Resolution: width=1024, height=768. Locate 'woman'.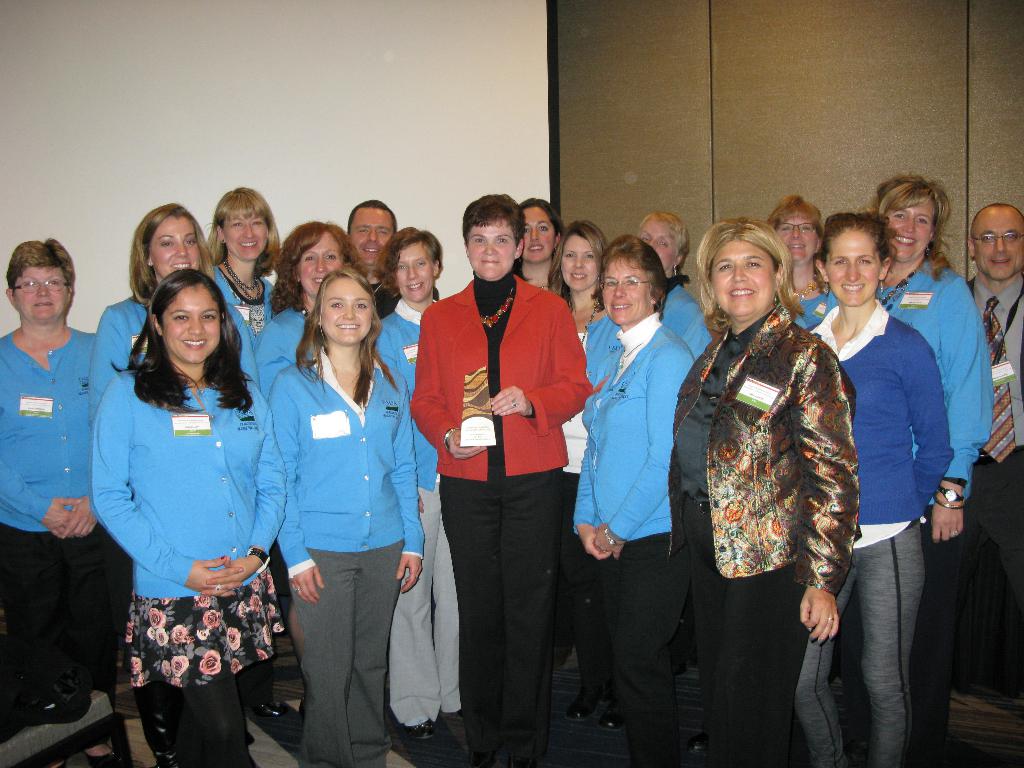
(516,196,564,296).
